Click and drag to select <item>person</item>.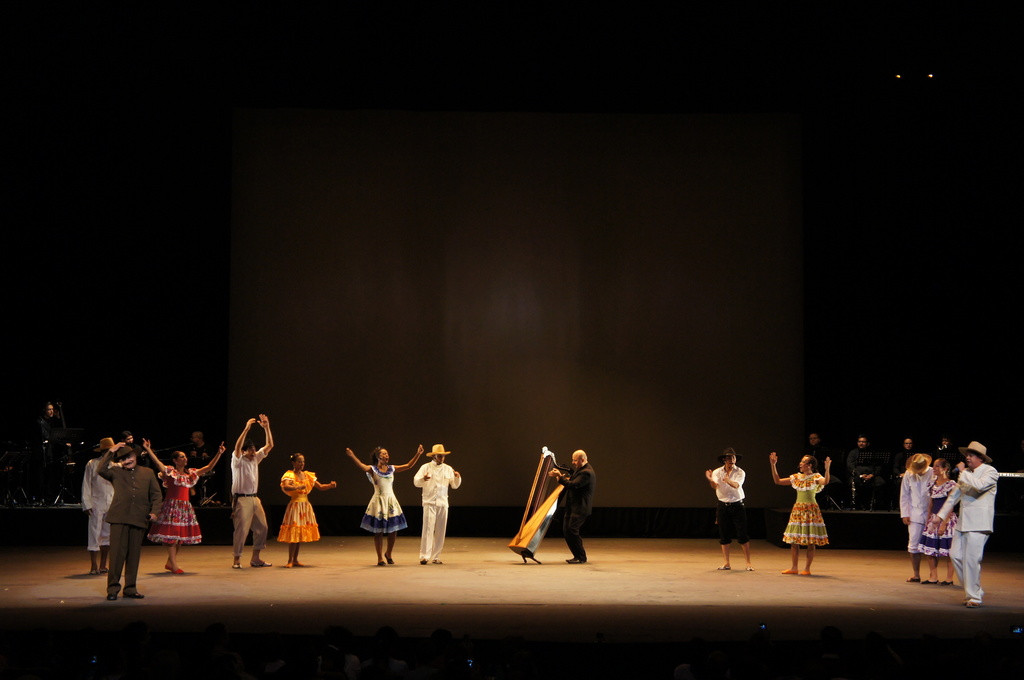
Selection: crop(83, 439, 116, 578).
